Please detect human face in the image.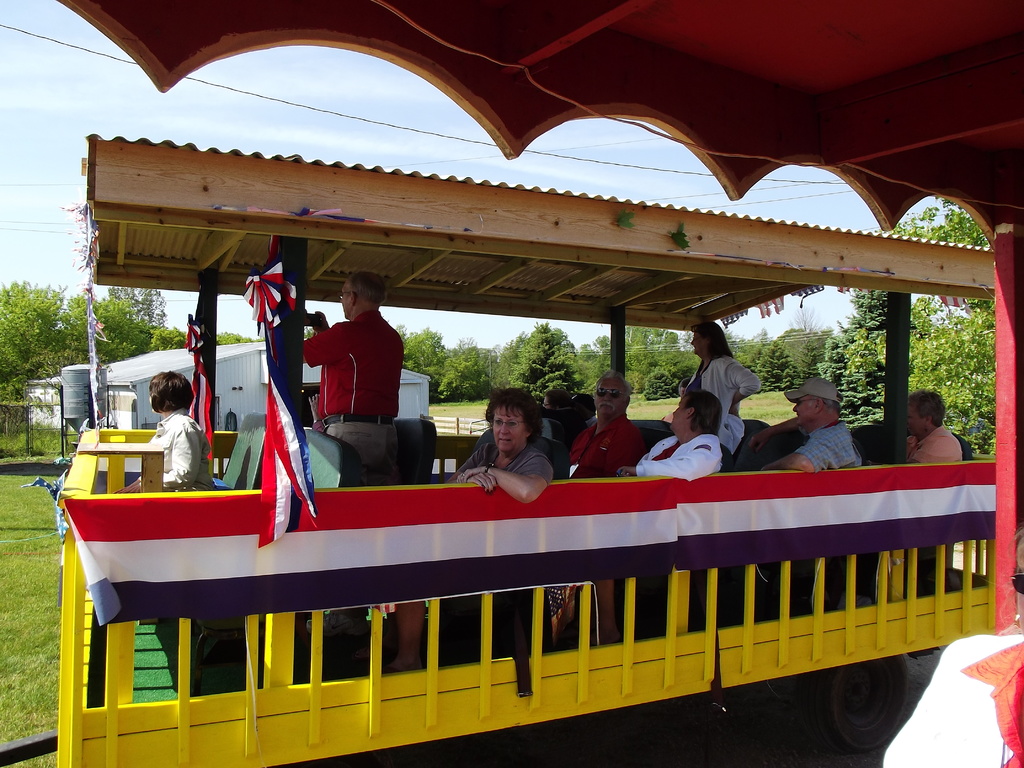
(left=792, top=398, right=813, bottom=424).
